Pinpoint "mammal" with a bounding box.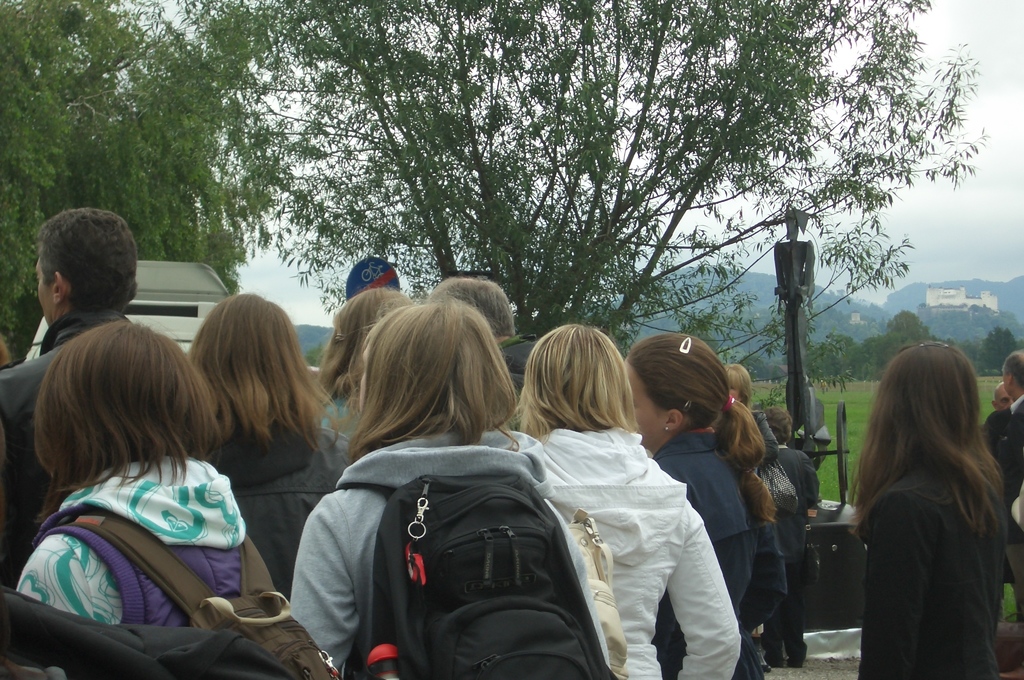
(x1=997, y1=355, x2=1023, y2=611).
